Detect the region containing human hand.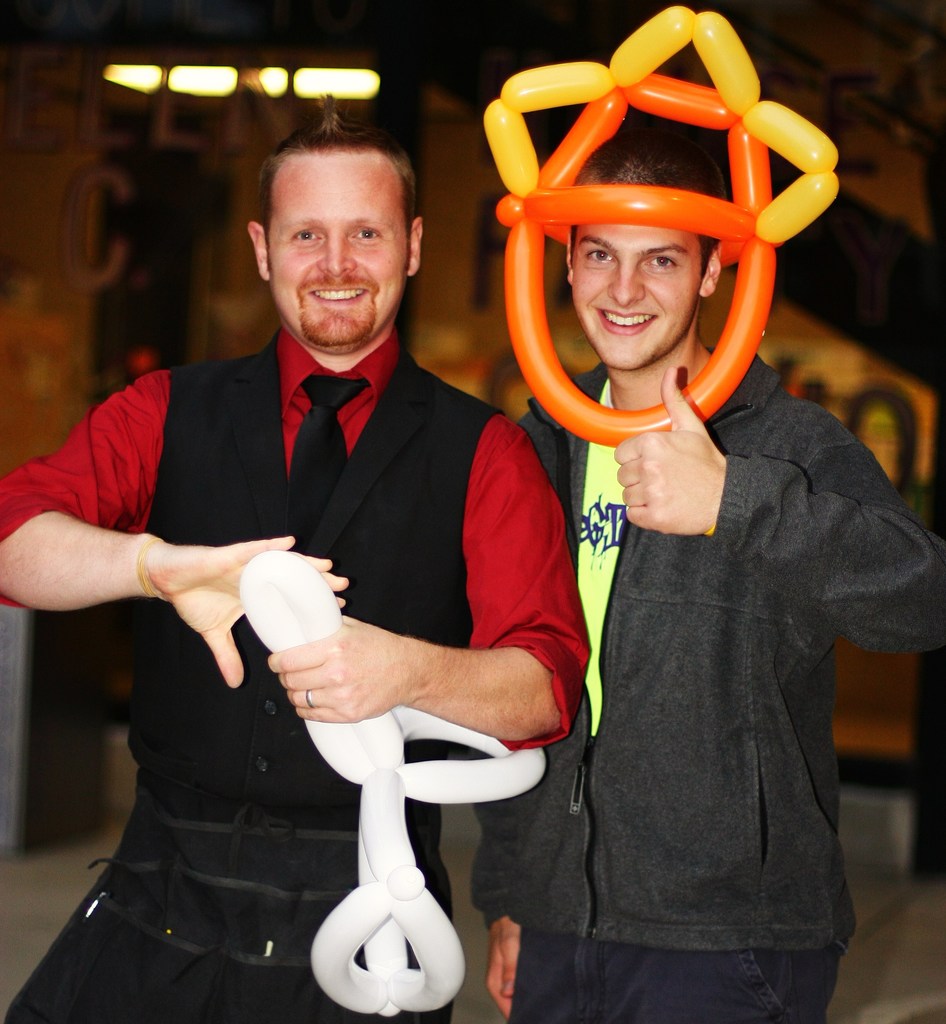
box=[148, 534, 353, 691].
